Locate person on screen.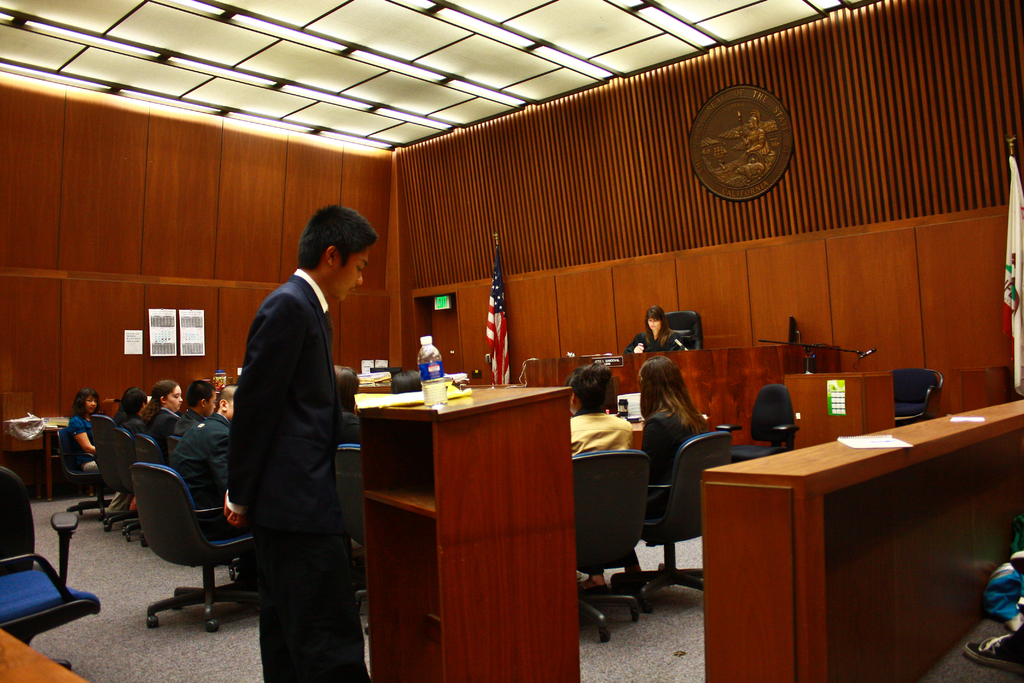
On screen at region(66, 389, 93, 474).
